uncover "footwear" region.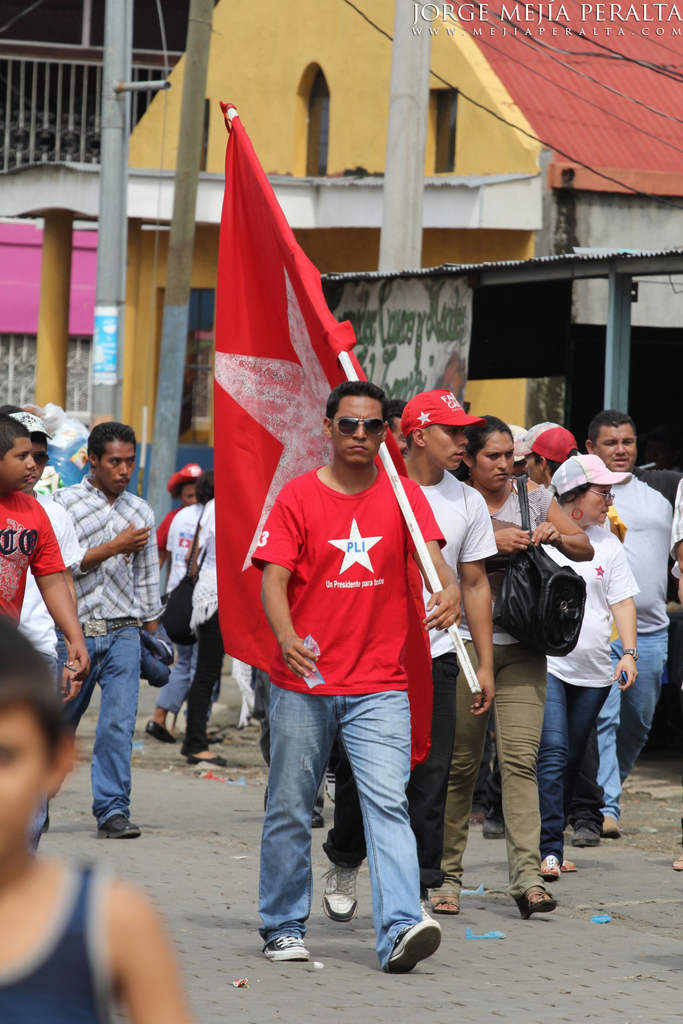
Uncovered: <bbox>321, 870, 362, 924</bbox>.
